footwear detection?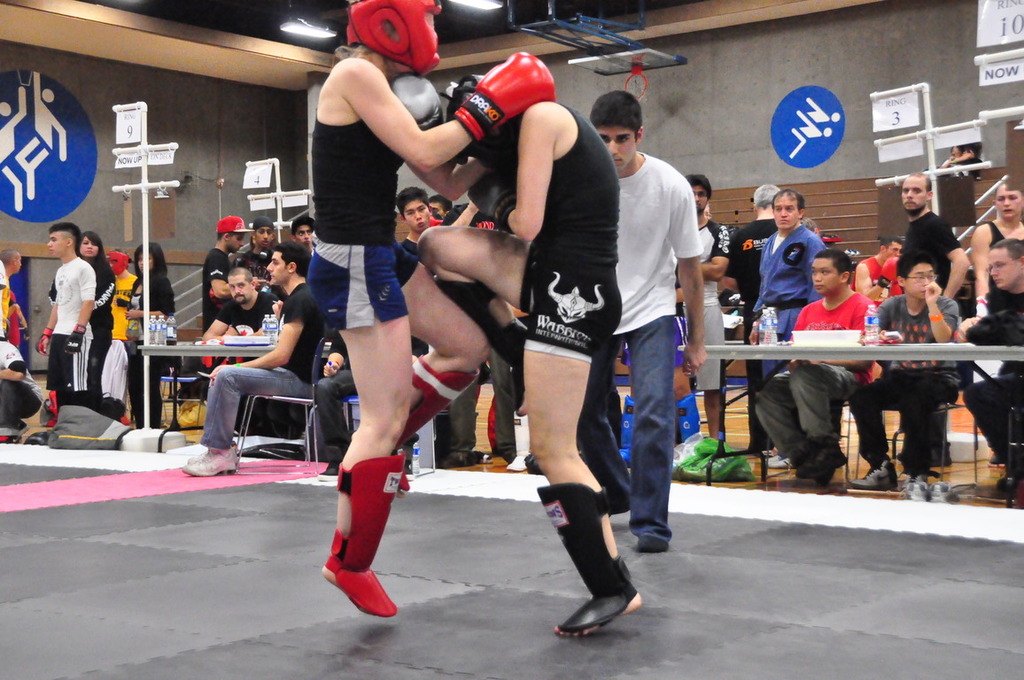
x1=842 y1=459 x2=885 y2=498
